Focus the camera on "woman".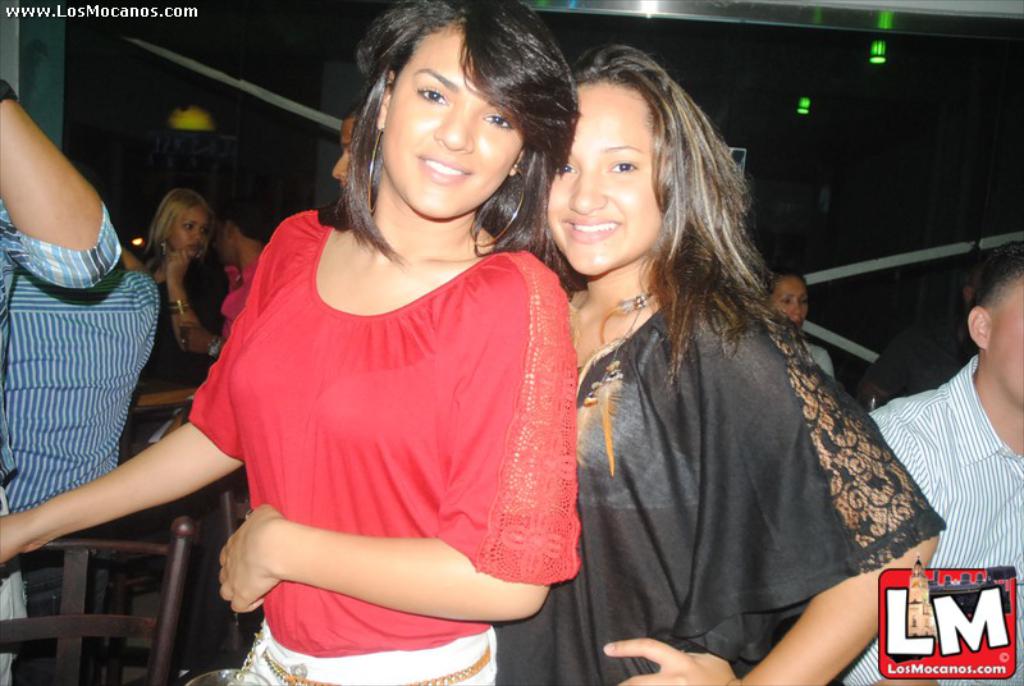
Focus region: [x1=0, y1=0, x2=585, y2=685].
